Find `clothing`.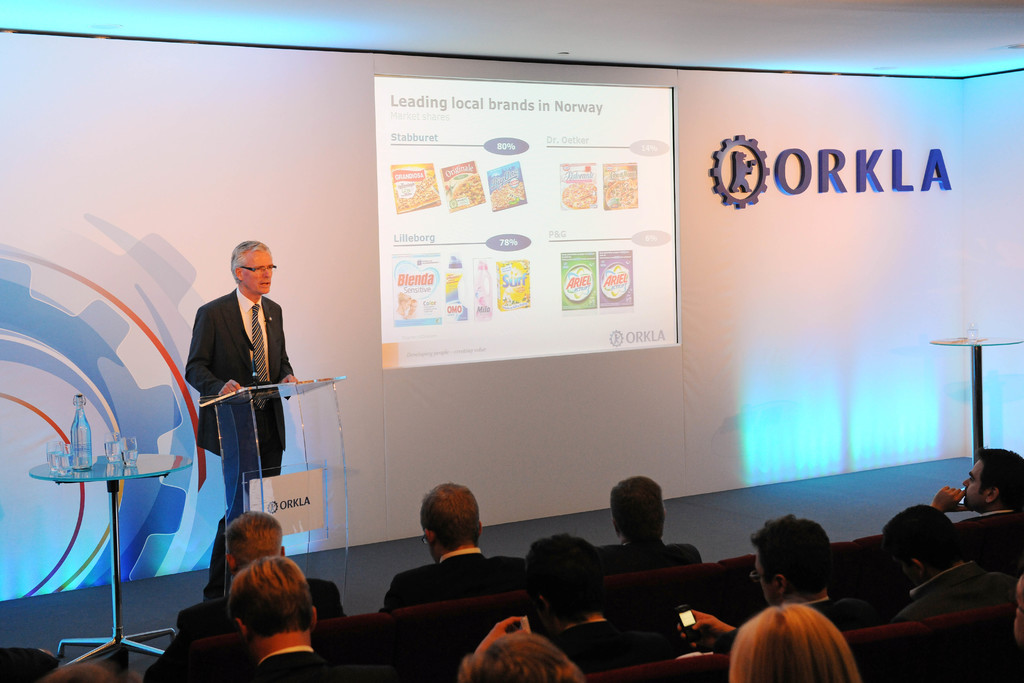
889,559,1014,625.
